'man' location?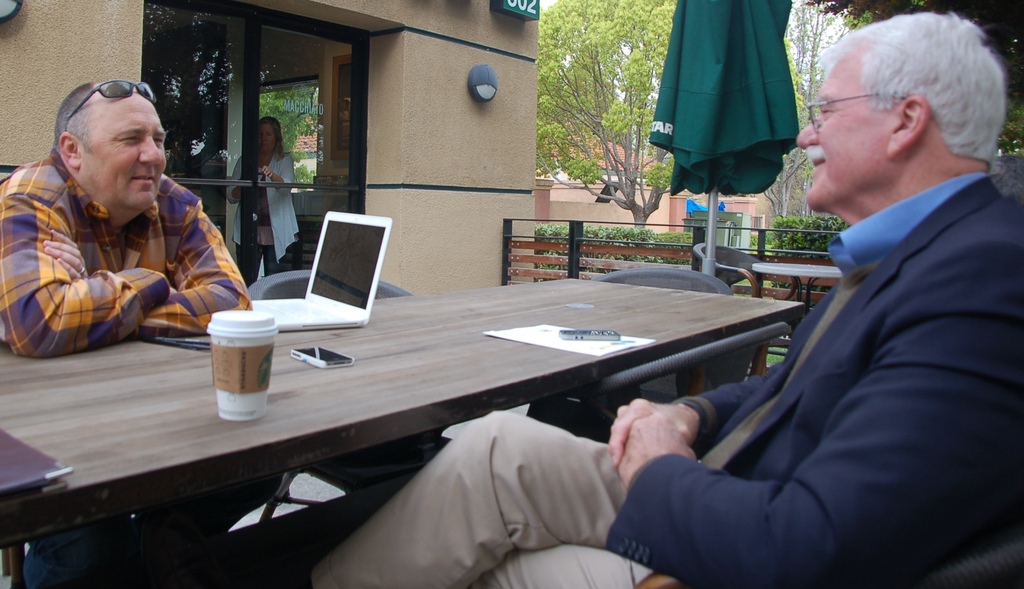
<box>0,86,253,357</box>
